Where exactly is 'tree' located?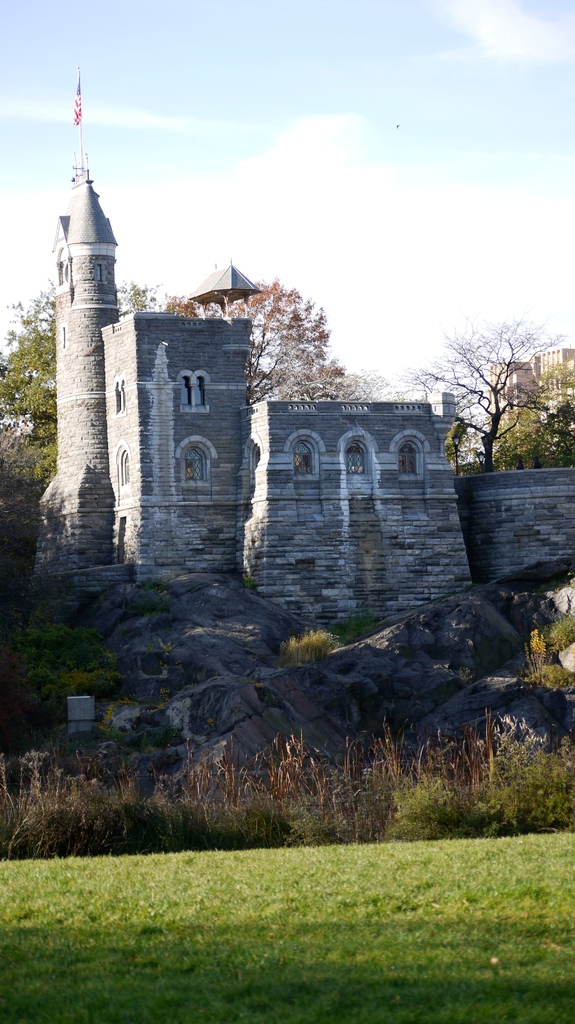
Its bounding box is left=0, top=278, right=58, bottom=713.
